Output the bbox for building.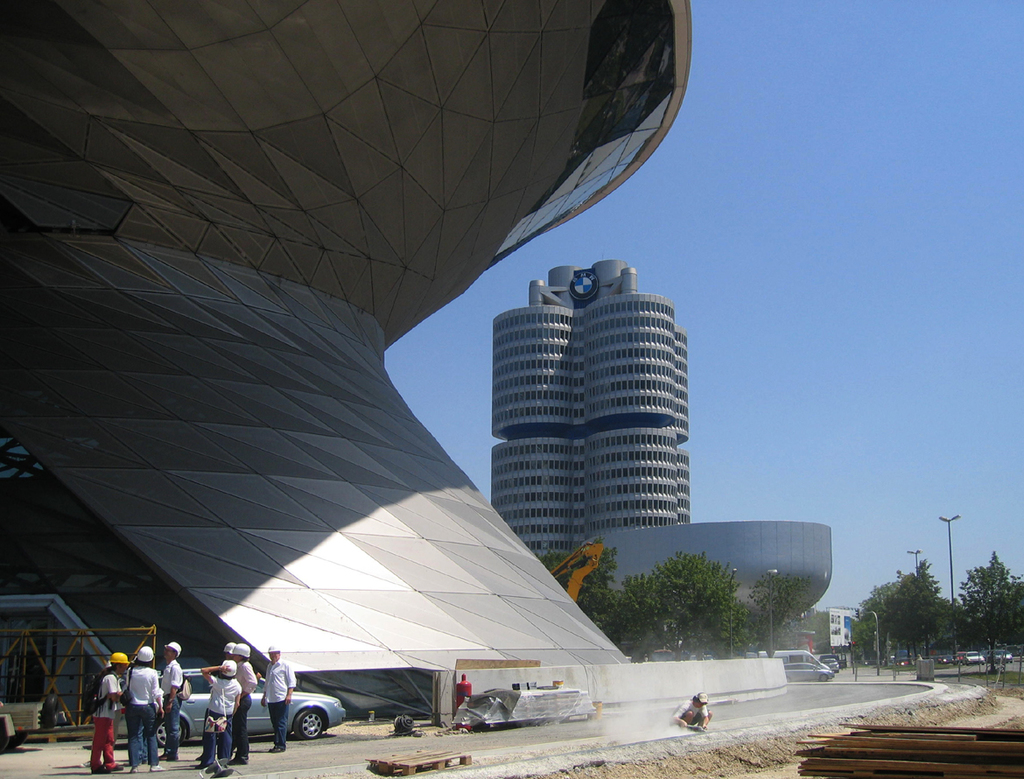
l=493, t=262, r=690, b=575.
